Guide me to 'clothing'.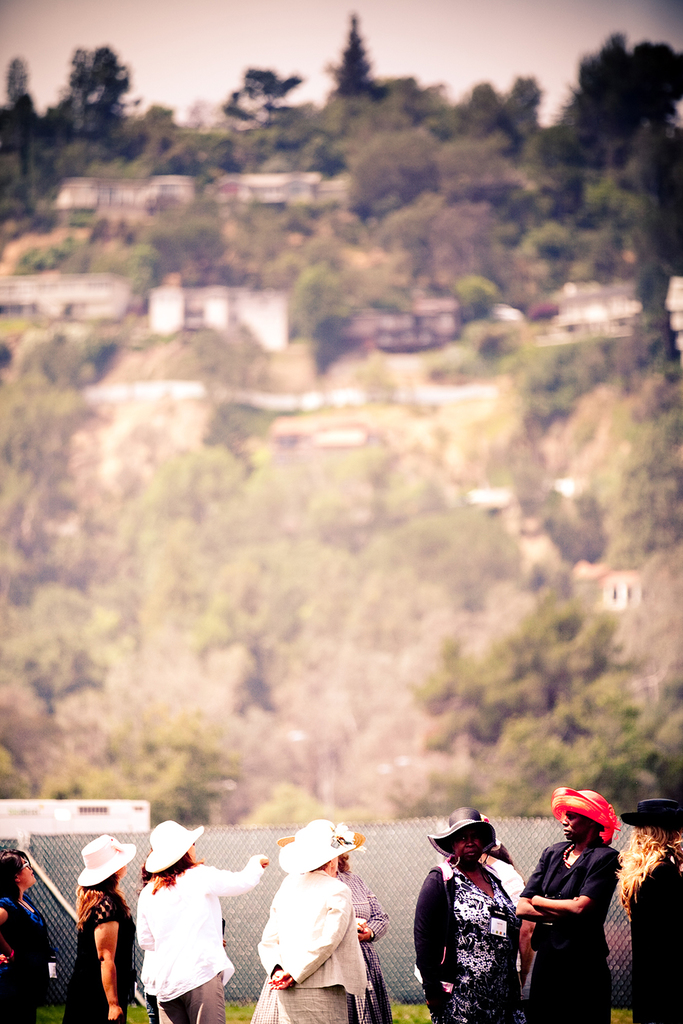
Guidance: x1=518, y1=839, x2=622, y2=1023.
